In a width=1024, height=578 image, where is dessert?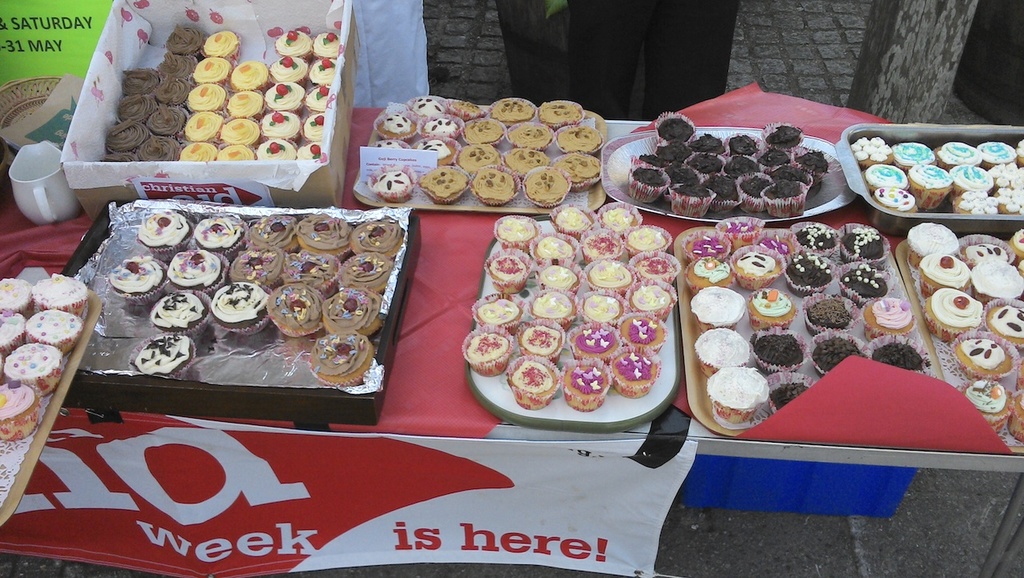
595,193,628,236.
